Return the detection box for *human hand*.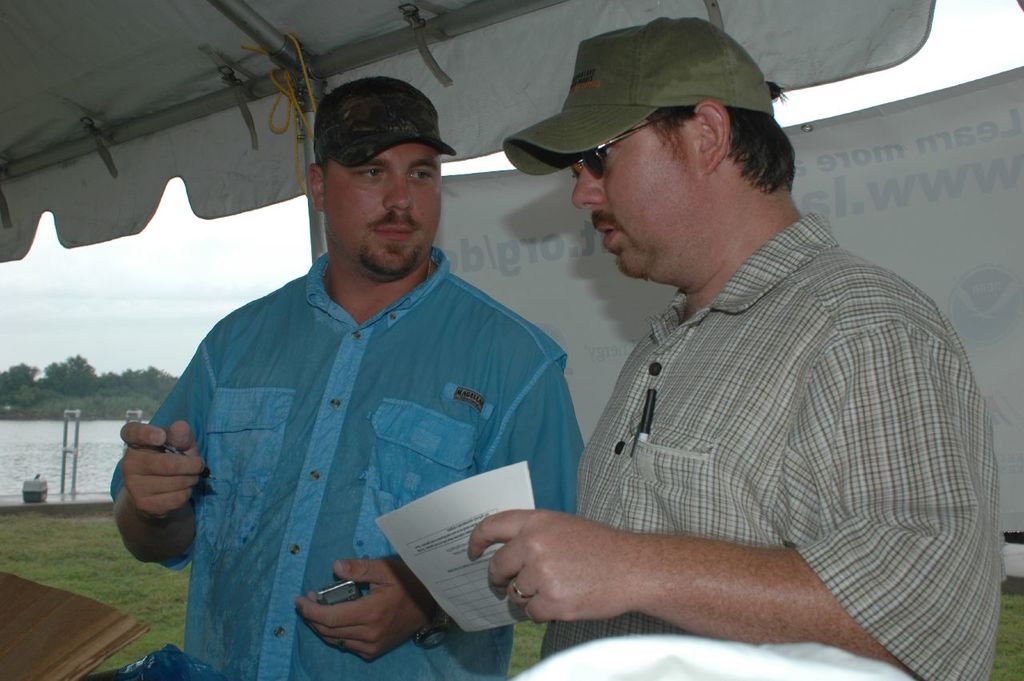
l=466, t=511, r=645, b=626.
